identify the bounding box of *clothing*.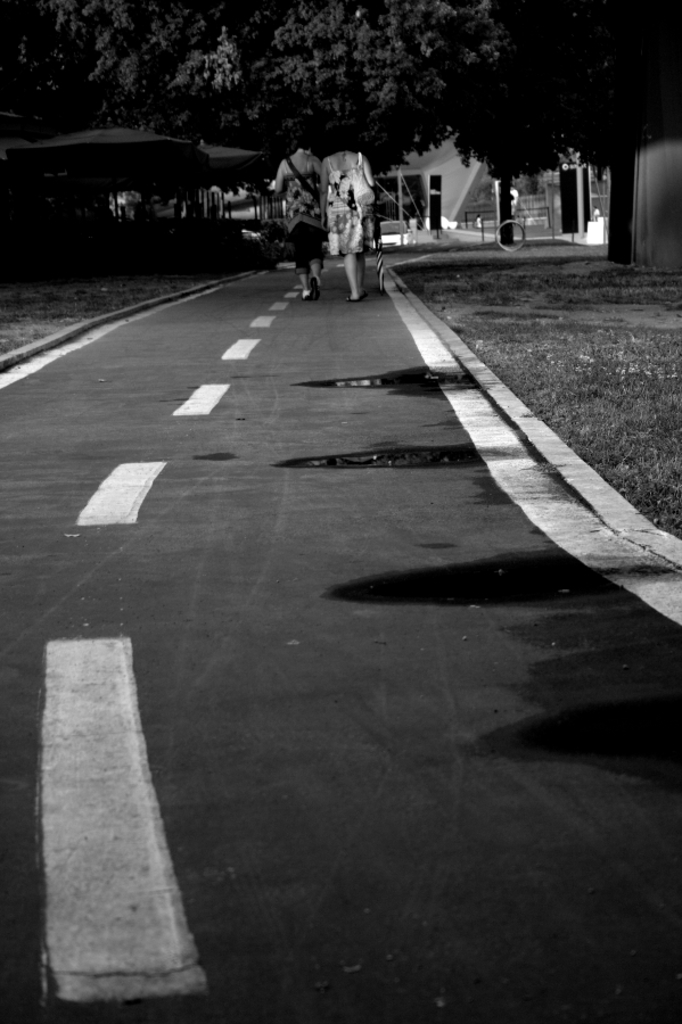
Rect(280, 155, 320, 271).
